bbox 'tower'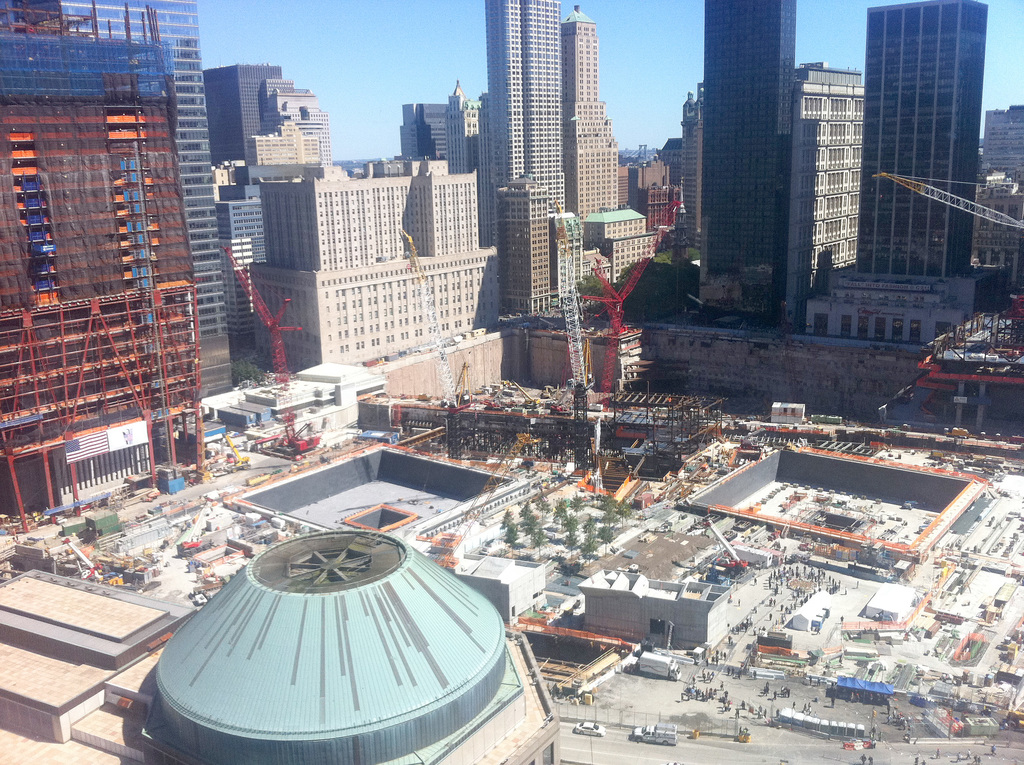
[486,1,568,219]
